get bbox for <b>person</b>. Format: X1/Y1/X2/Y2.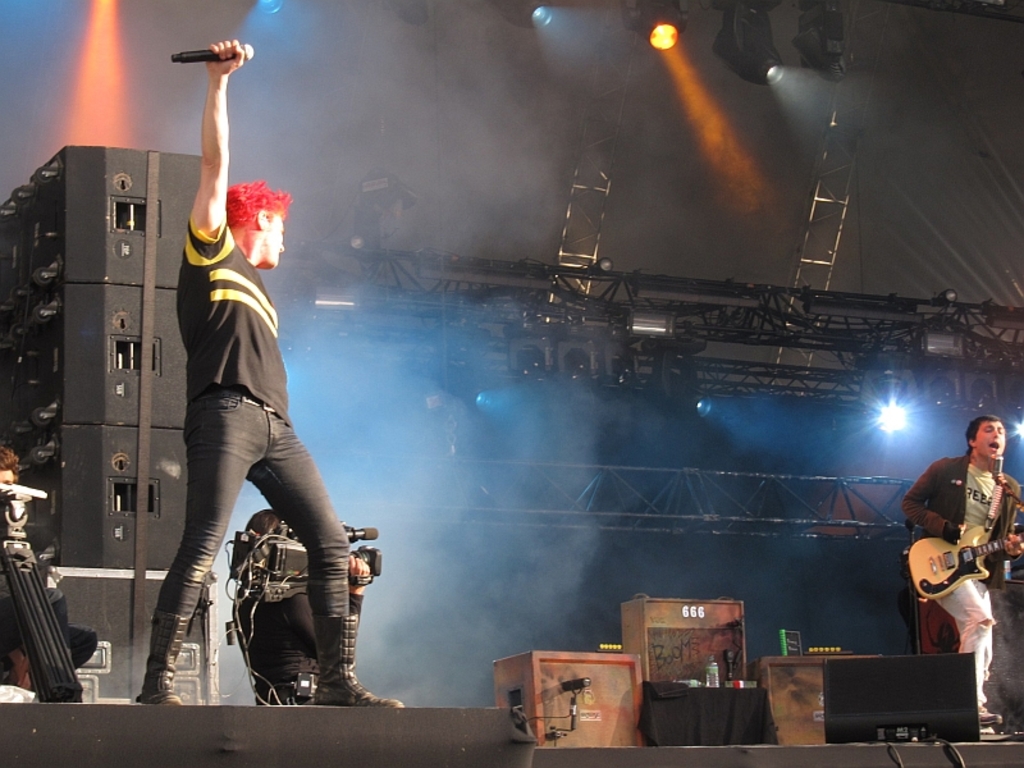
136/37/403/709.
